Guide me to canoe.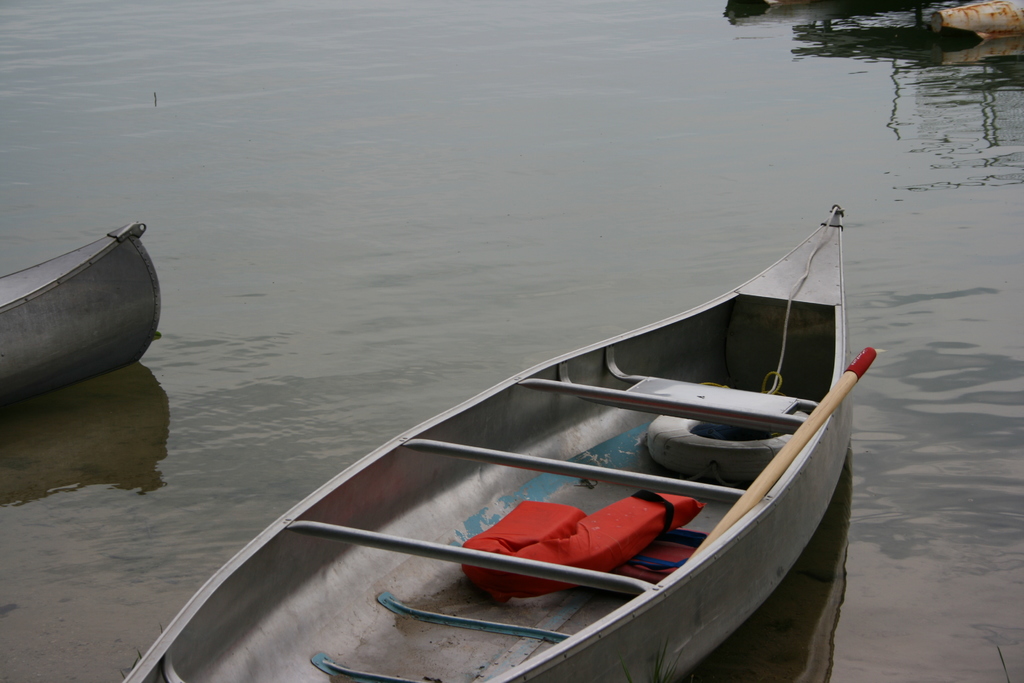
Guidance: box(0, 224, 163, 411).
